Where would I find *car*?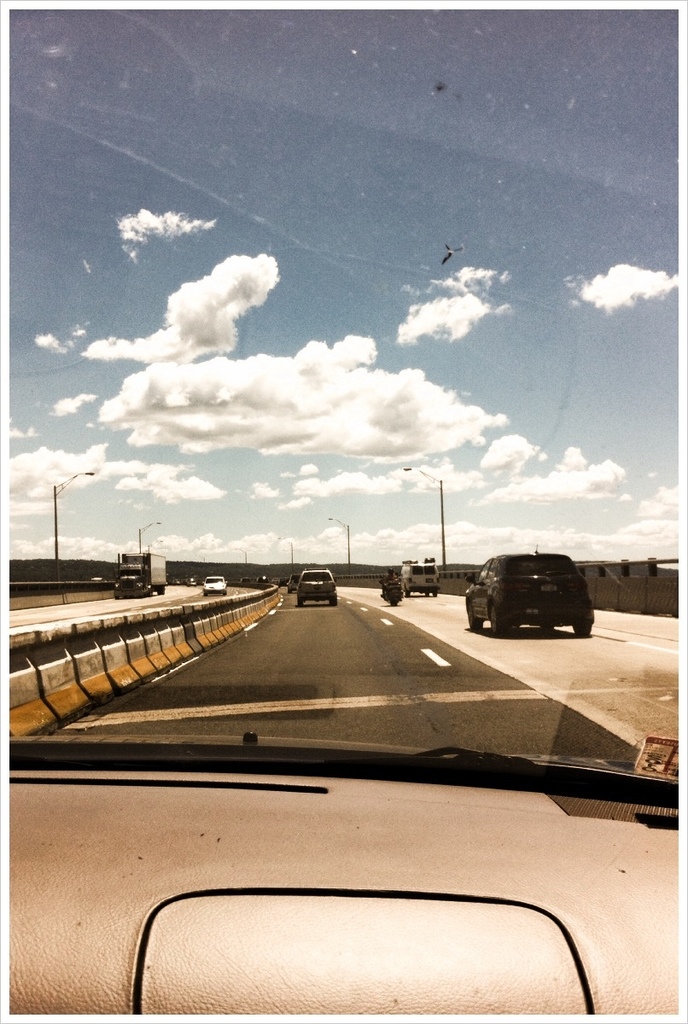
At detection(462, 547, 596, 637).
